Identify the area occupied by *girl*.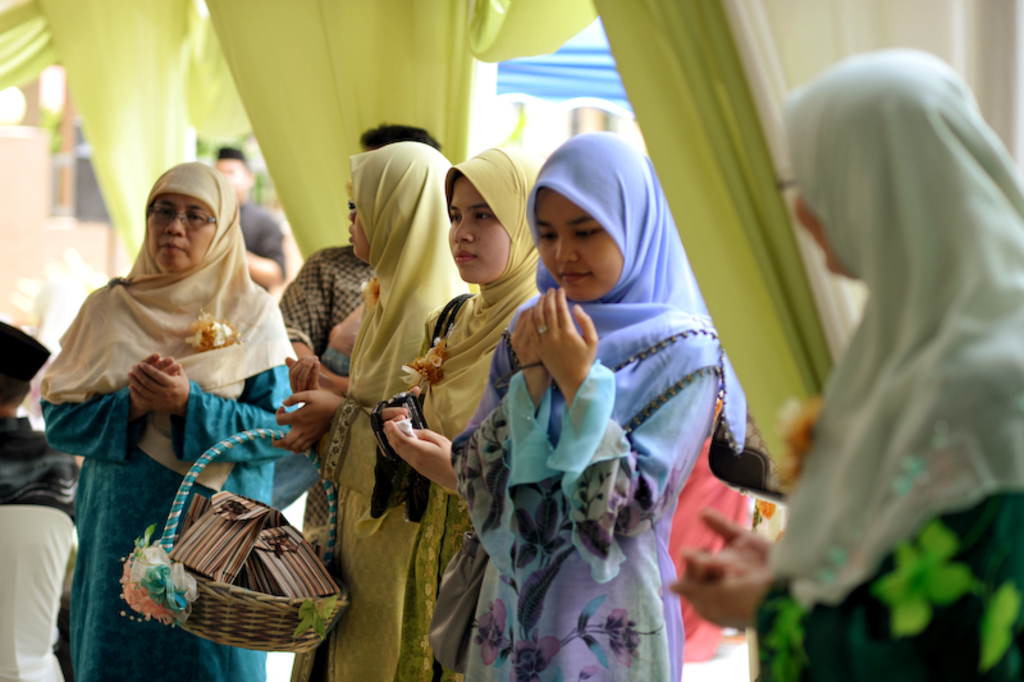
Area: x1=453, y1=134, x2=751, y2=681.
